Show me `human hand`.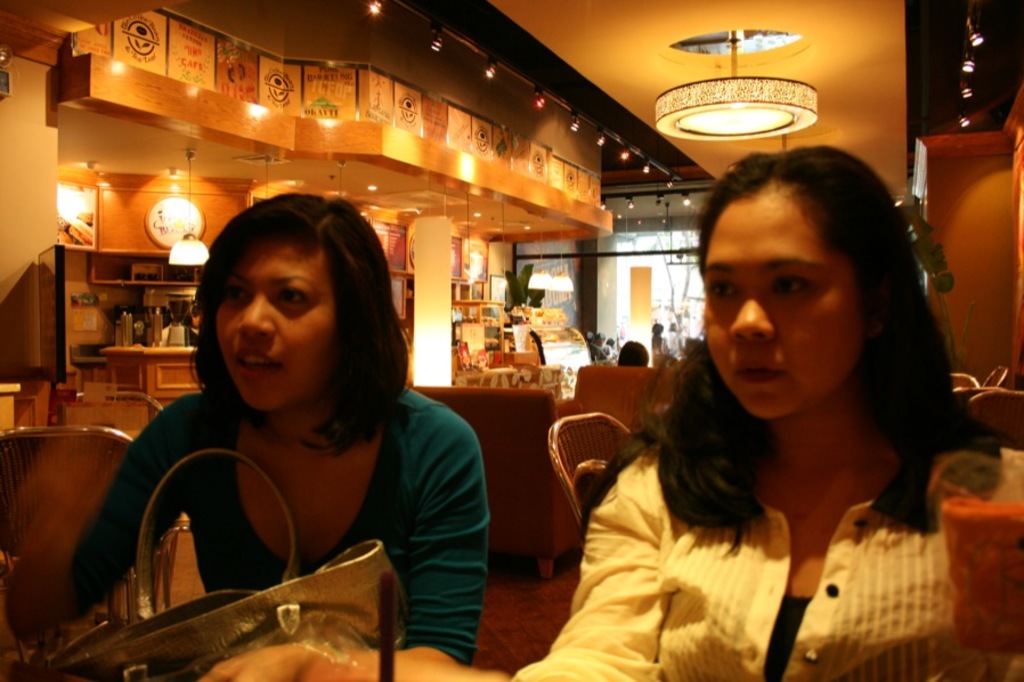
`human hand` is here: <region>197, 643, 379, 681</region>.
